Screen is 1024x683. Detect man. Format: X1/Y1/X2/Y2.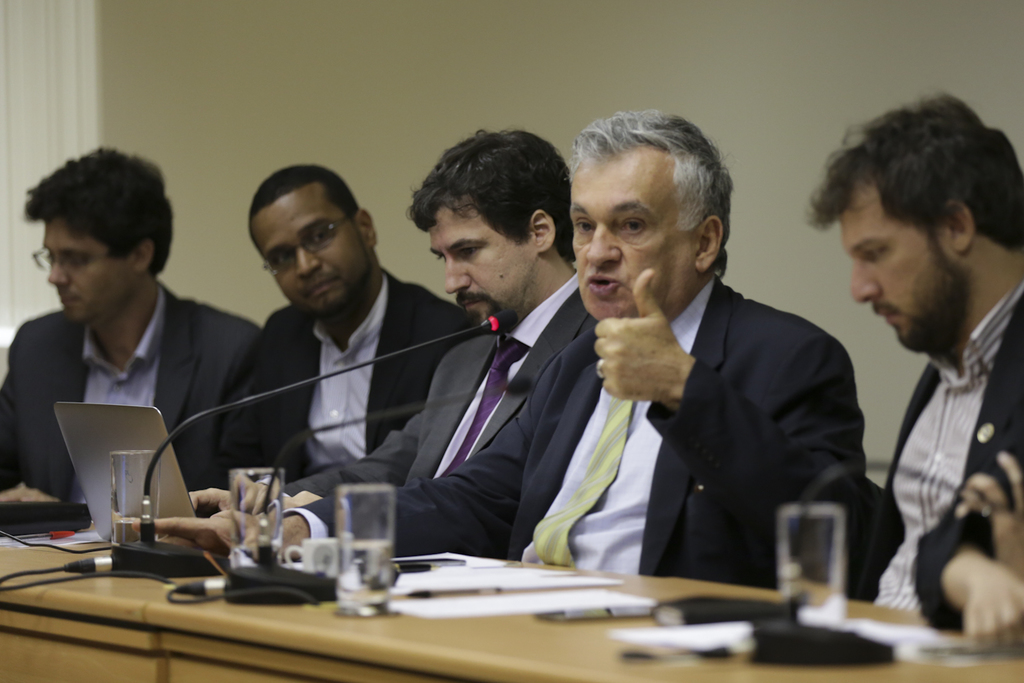
191/174/477/517.
